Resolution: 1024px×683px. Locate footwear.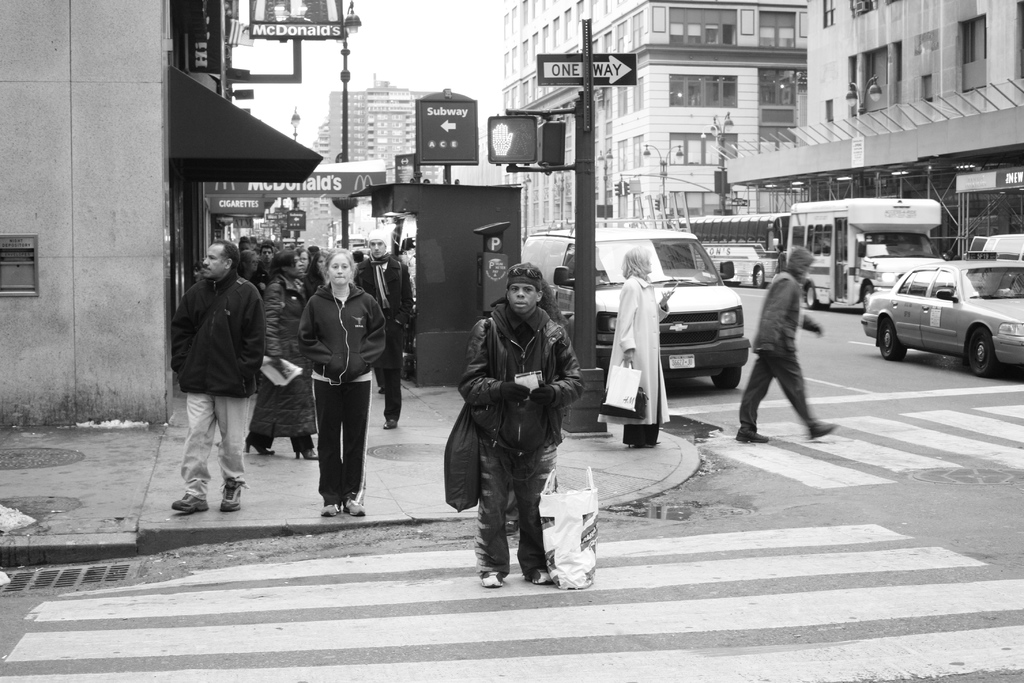
{"left": 221, "top": 482, "right": 241, "bottom": 511}.
